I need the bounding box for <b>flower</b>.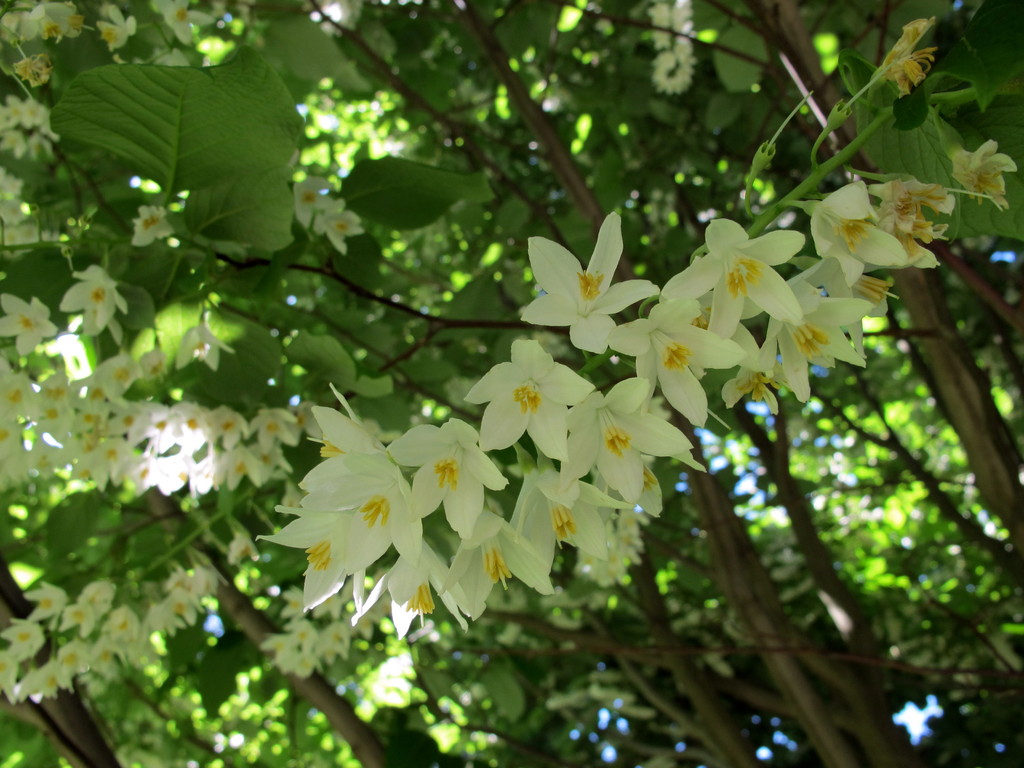
Here it is: bbox=(559, 378, 694, 505).
